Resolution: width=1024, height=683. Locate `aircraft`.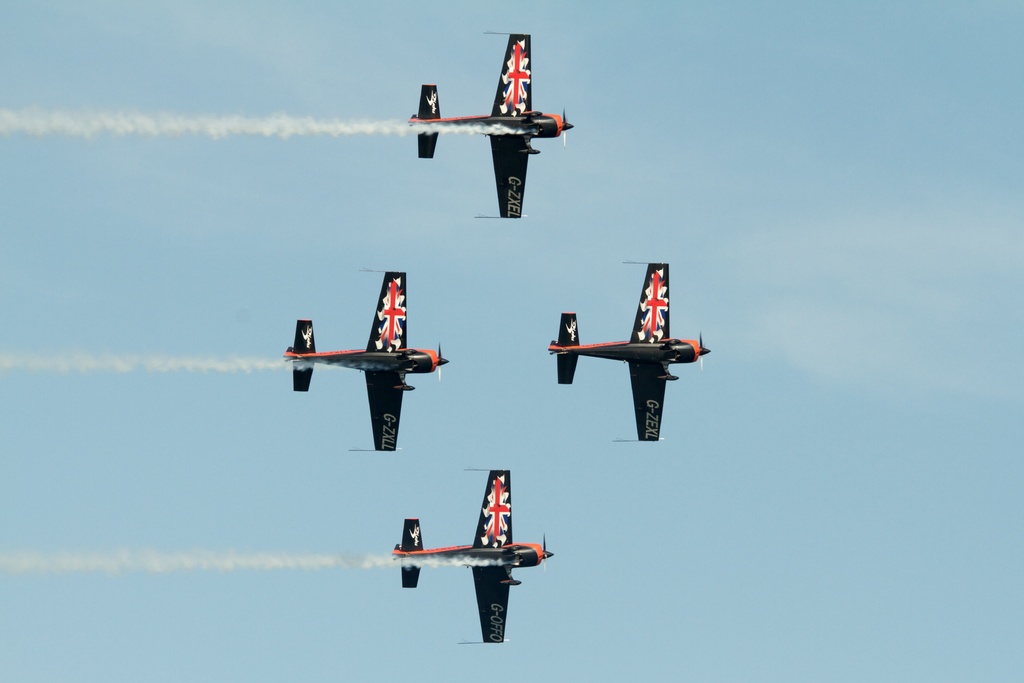
406:31:577:222.
